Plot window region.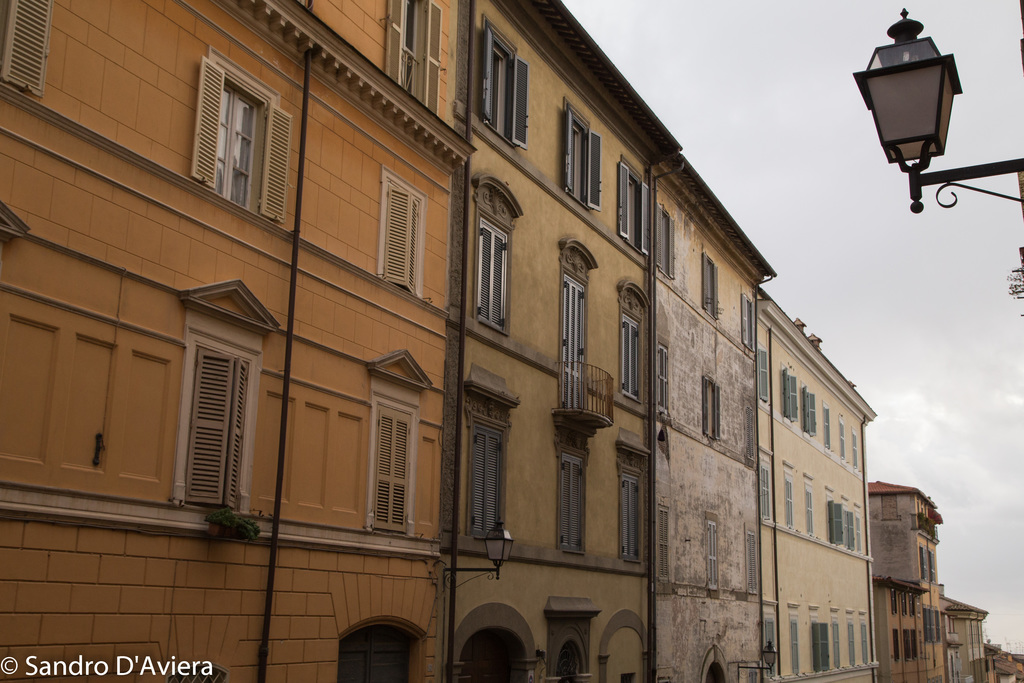
Plotted at {"left": 742, "top": 403, "right": 755, "bottom": 468}.
